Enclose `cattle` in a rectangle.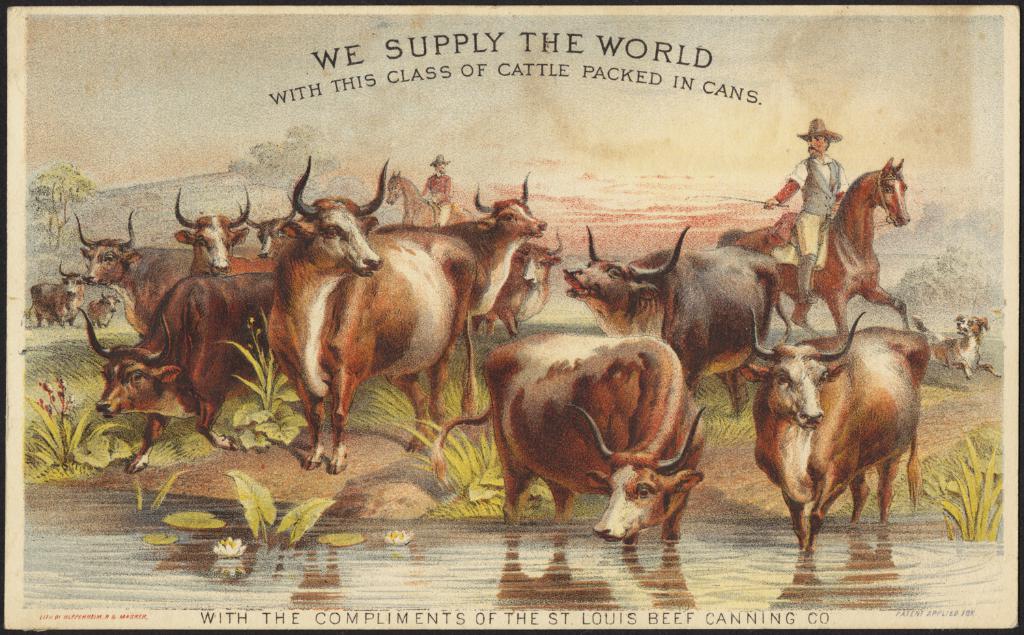
crop(76, 268, 273, 472).
